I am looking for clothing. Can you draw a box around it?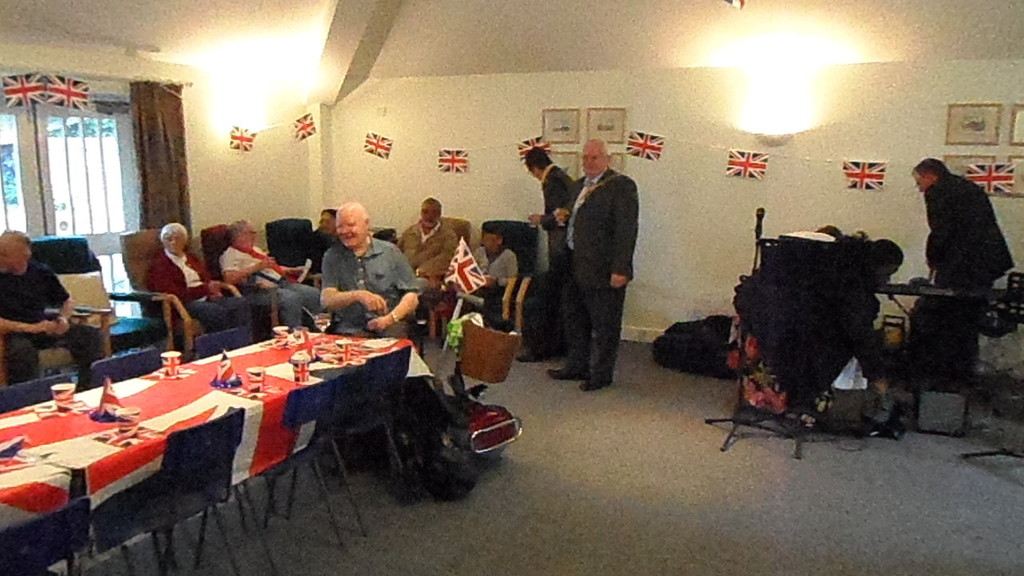
Sure, the bounding box is region(535, 159, 576, 277).
